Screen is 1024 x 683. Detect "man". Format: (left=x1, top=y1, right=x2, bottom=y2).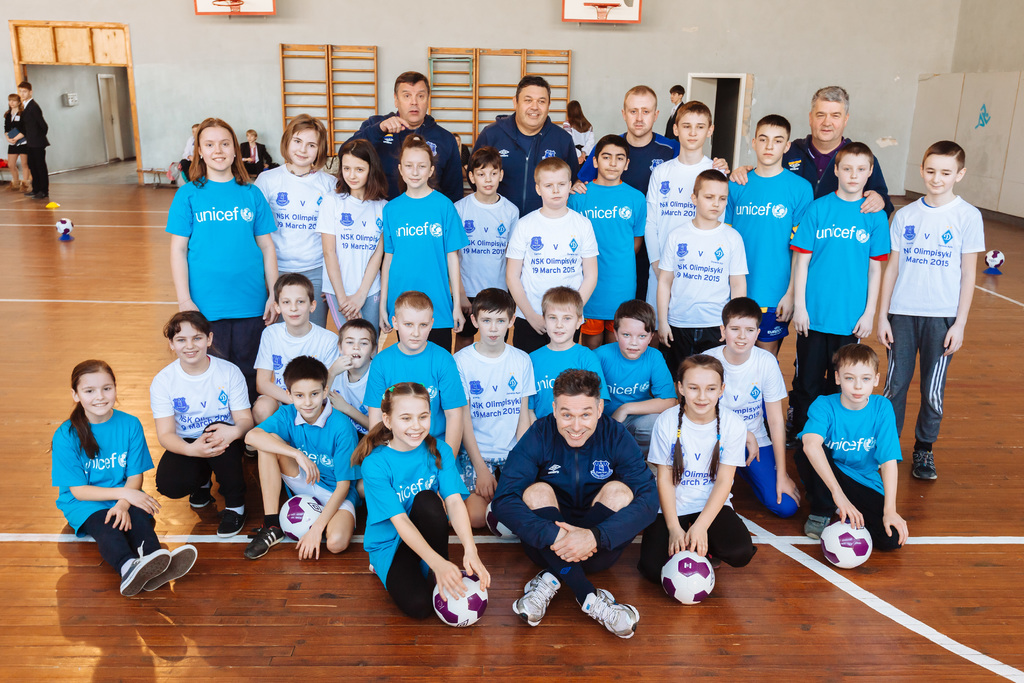
(left=178, top=123, right=198, bottom=183).
